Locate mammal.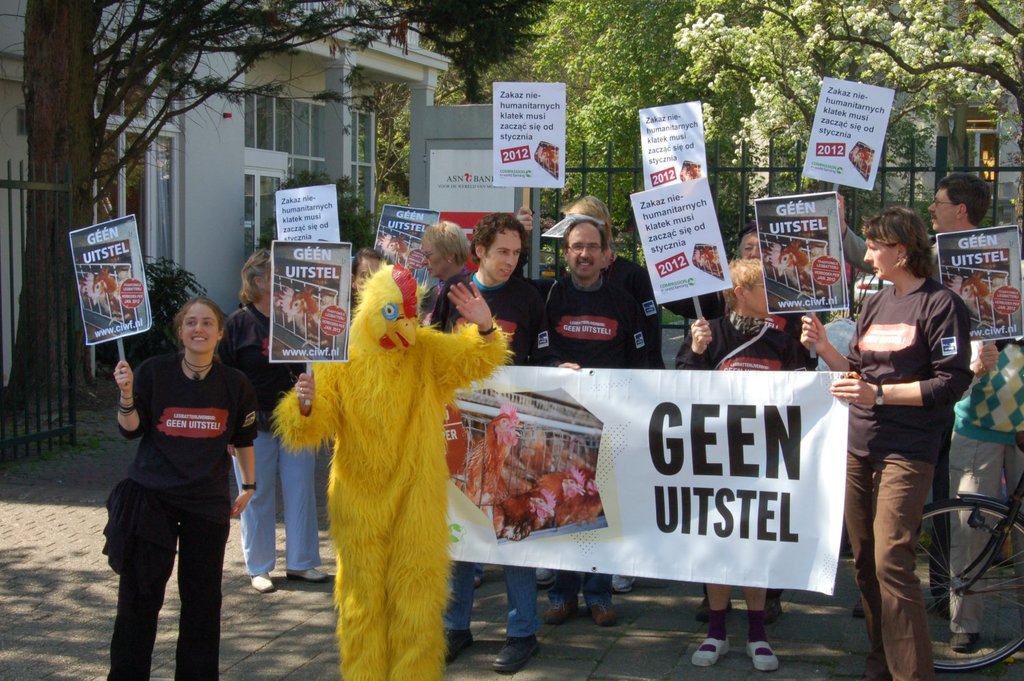
Bounding box: left=416, top=218, right=471, bottom=328.
